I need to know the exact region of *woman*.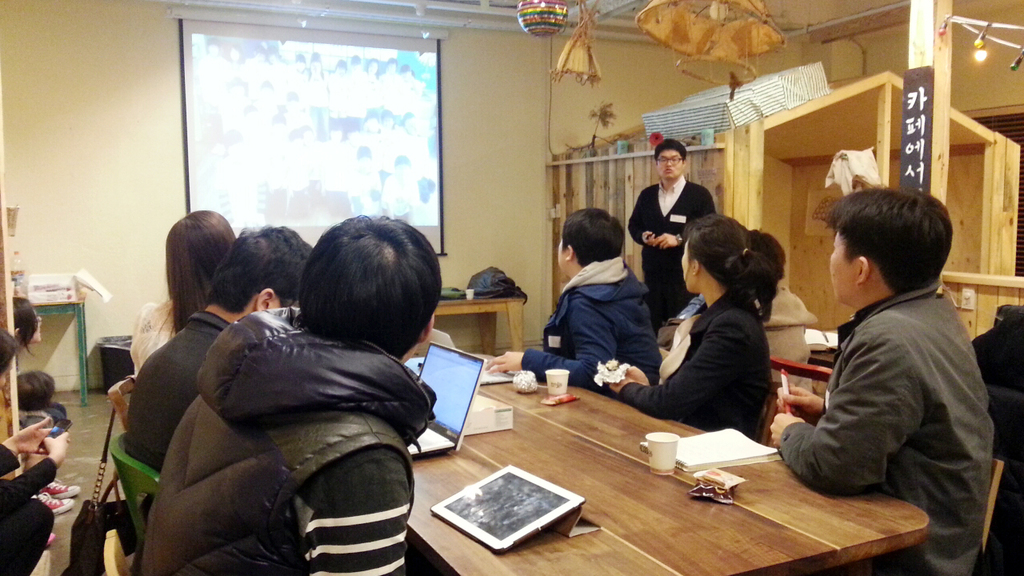
Region: [left=647, top=207, right=790, bottom=450].
